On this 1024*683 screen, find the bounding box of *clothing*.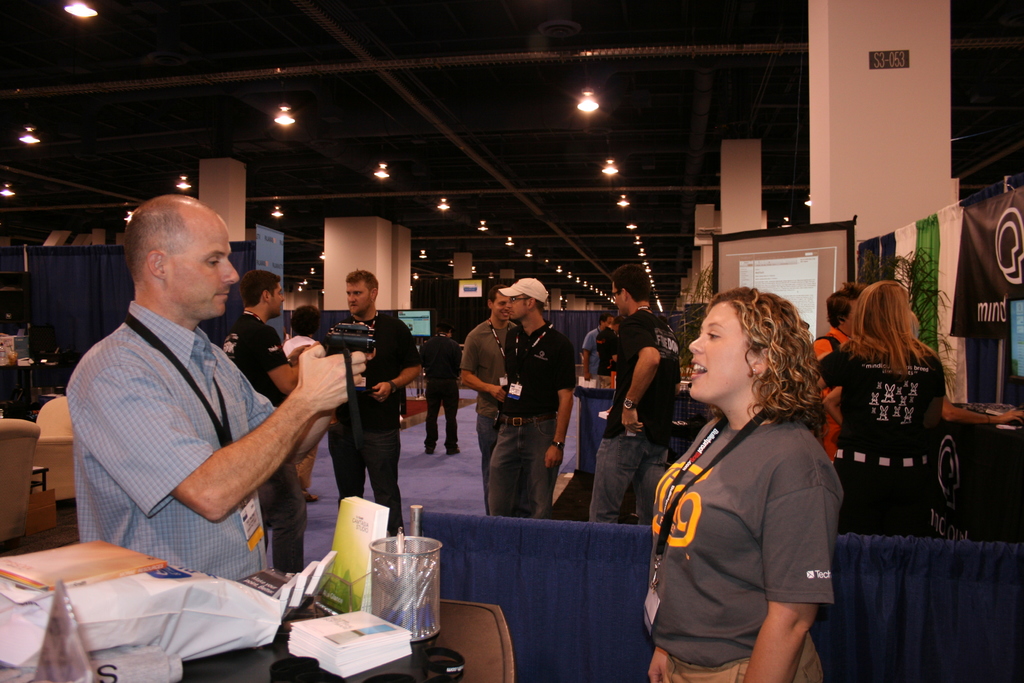
Bounding box: box(491, 317, 576, 522).
